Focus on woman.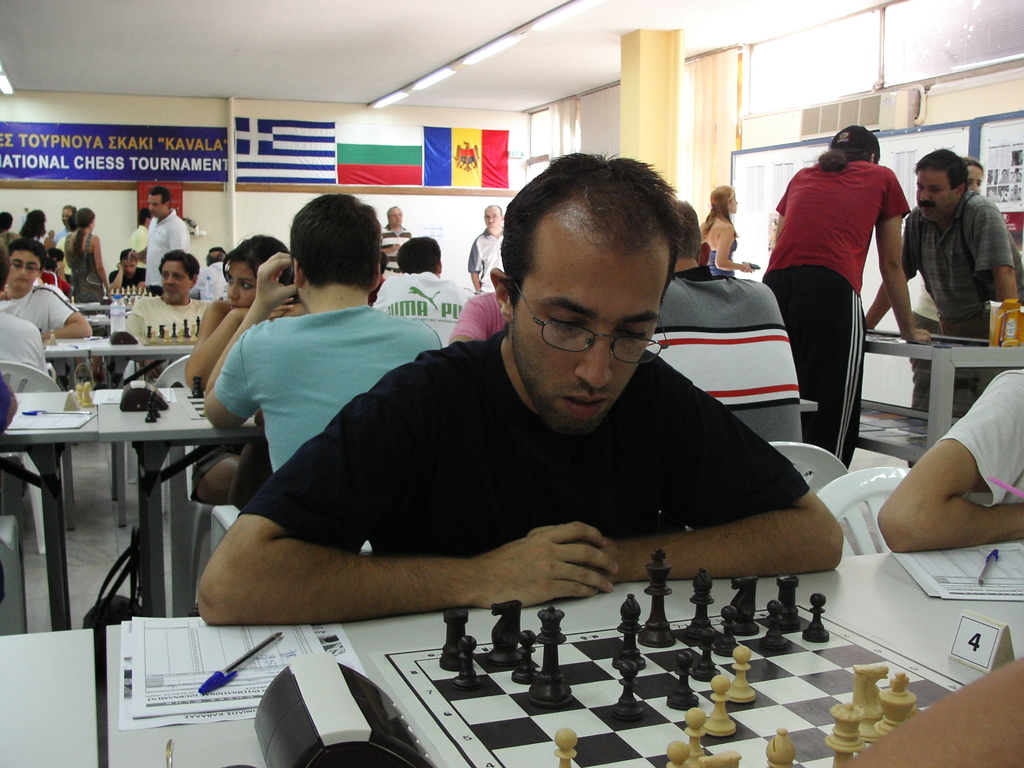
Focused at 904, 156, 993, 423.
